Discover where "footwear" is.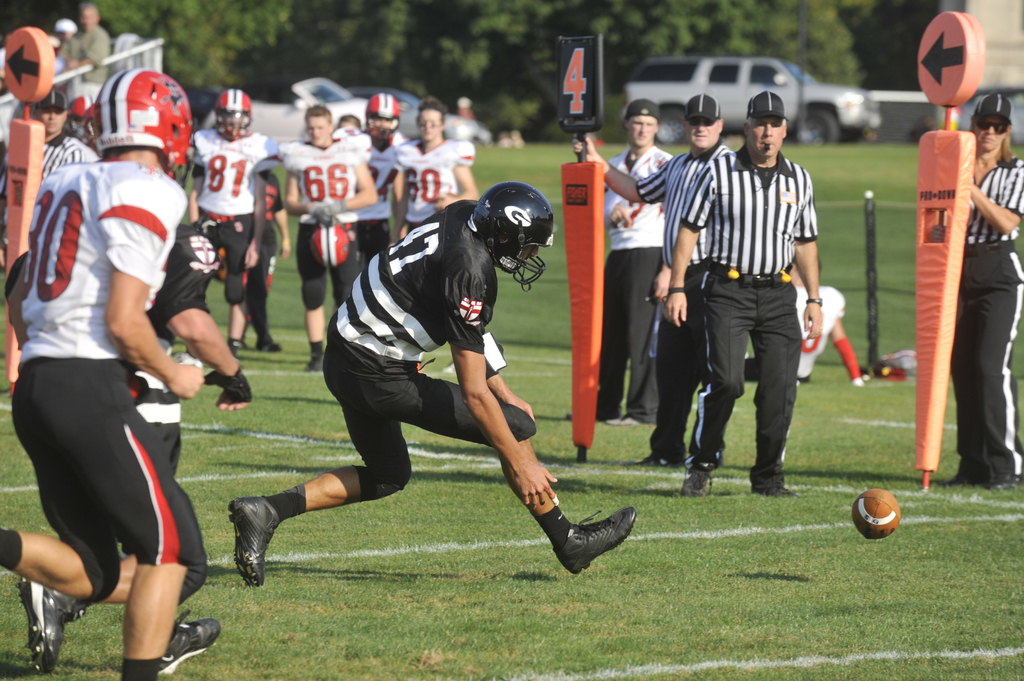
Discovered at BBox(257, 338, 284, 355).
